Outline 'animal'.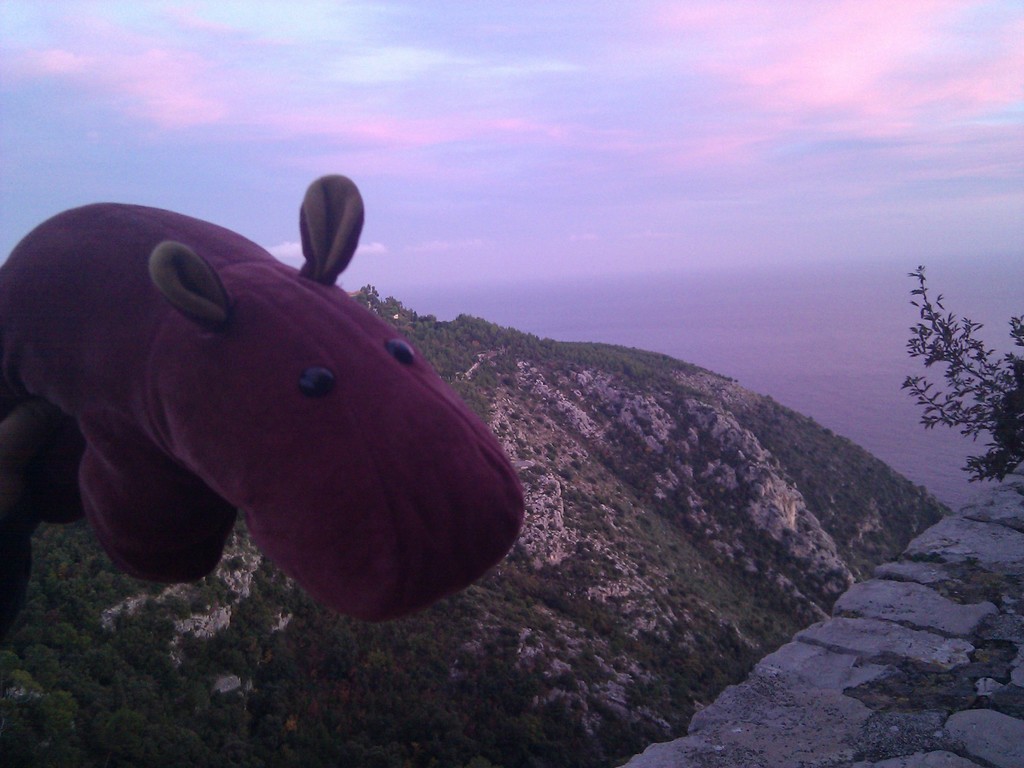
Outline: locate(0, 219, 545, 623).
